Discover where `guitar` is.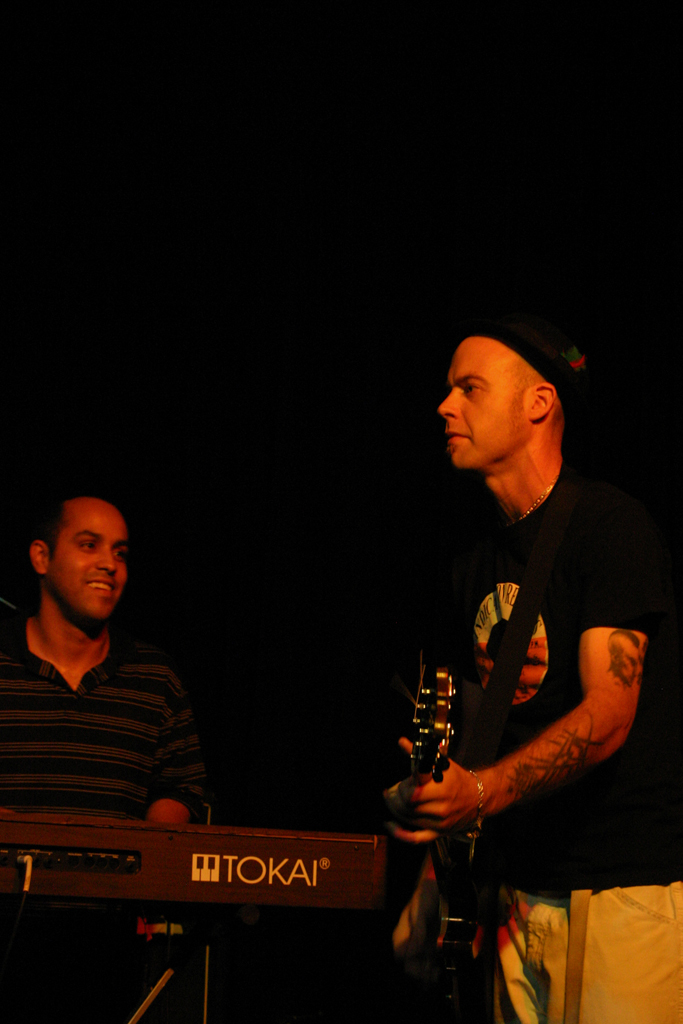
Discovered at [x1=377, y1=659, x2=473, y2=1023].
